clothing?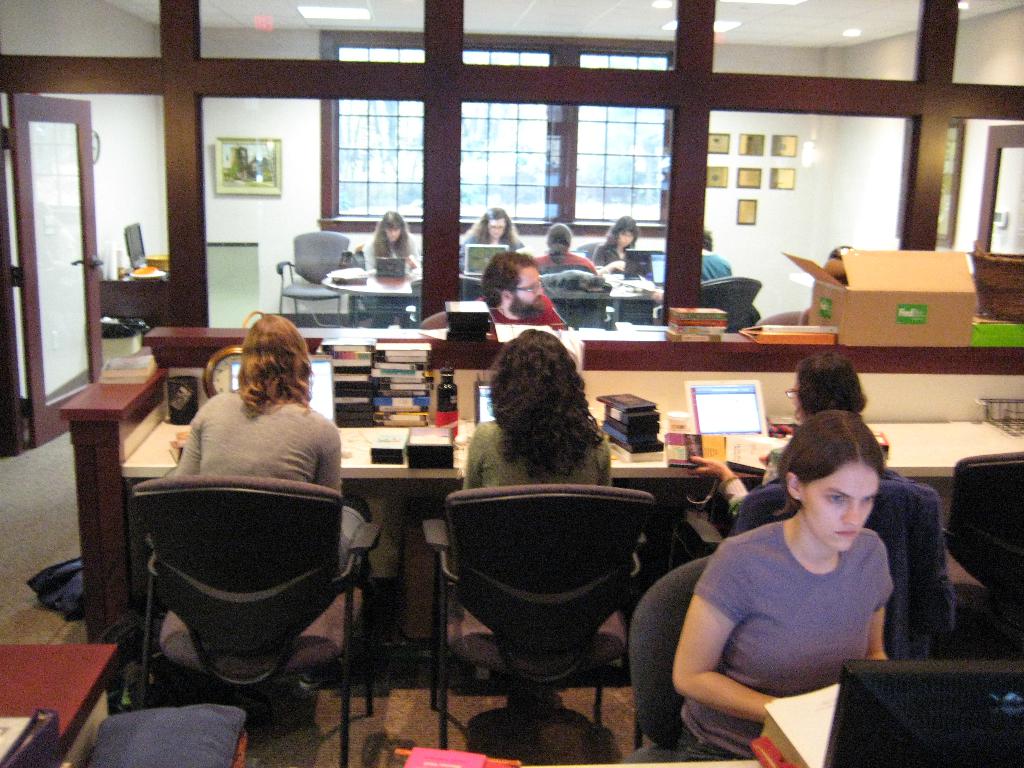
box(672, 520, 893, 764)
